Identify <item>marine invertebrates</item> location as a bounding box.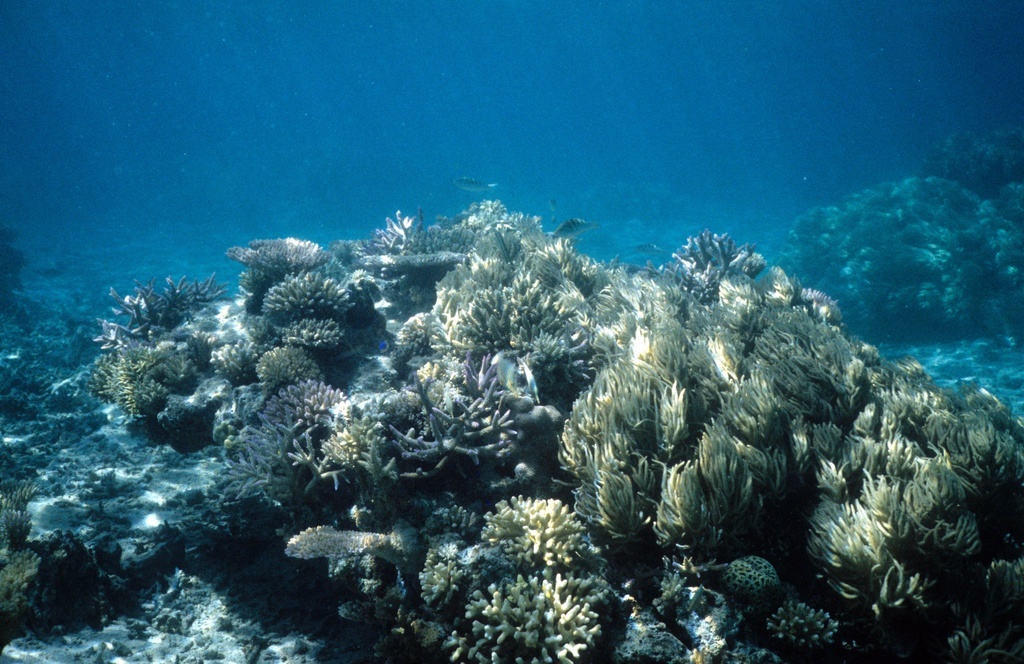
[773, 345, 1023, 644].
